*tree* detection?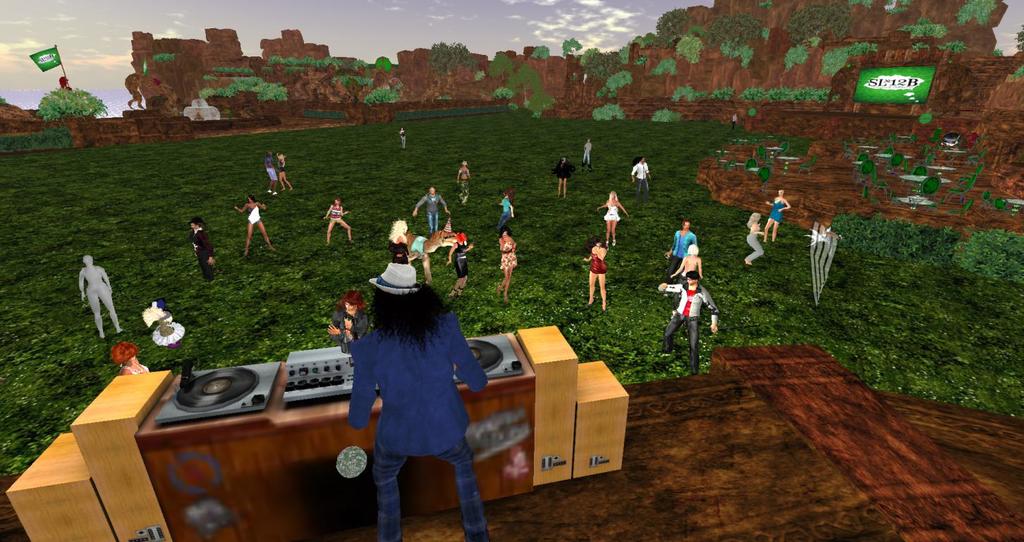
[683, 36, 709, 59]
